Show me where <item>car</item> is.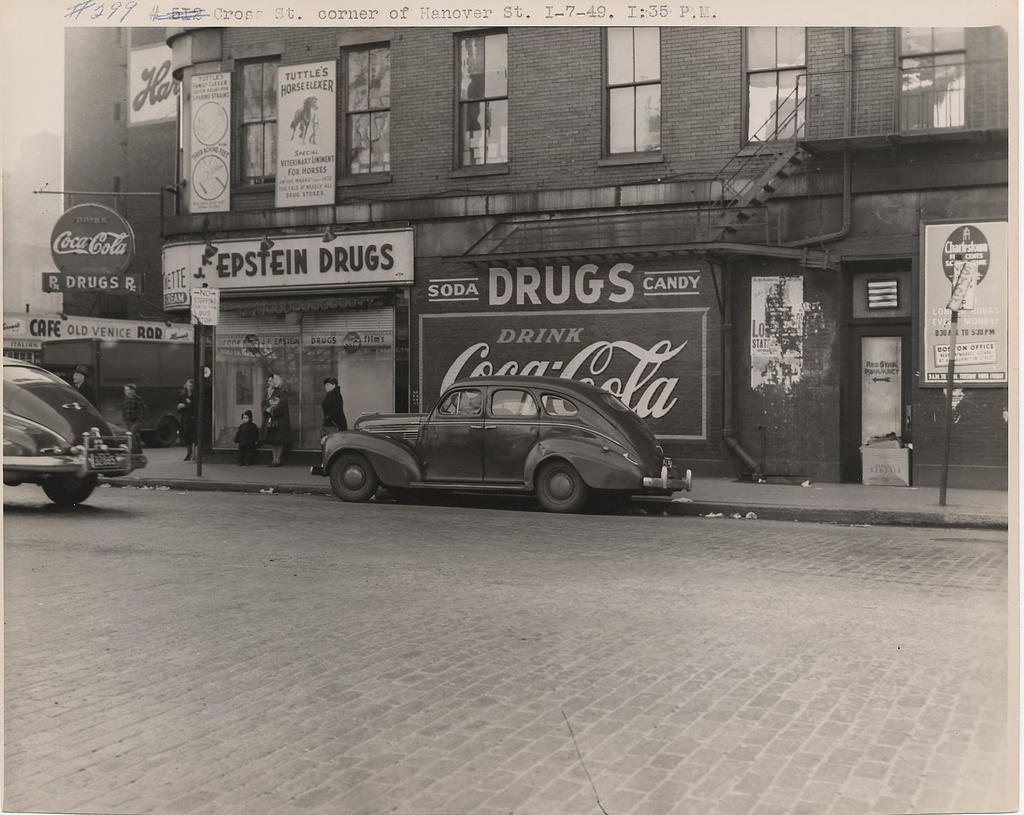
<item>car</item> is at x1=322, y1=354, x2=672, y2=515.
